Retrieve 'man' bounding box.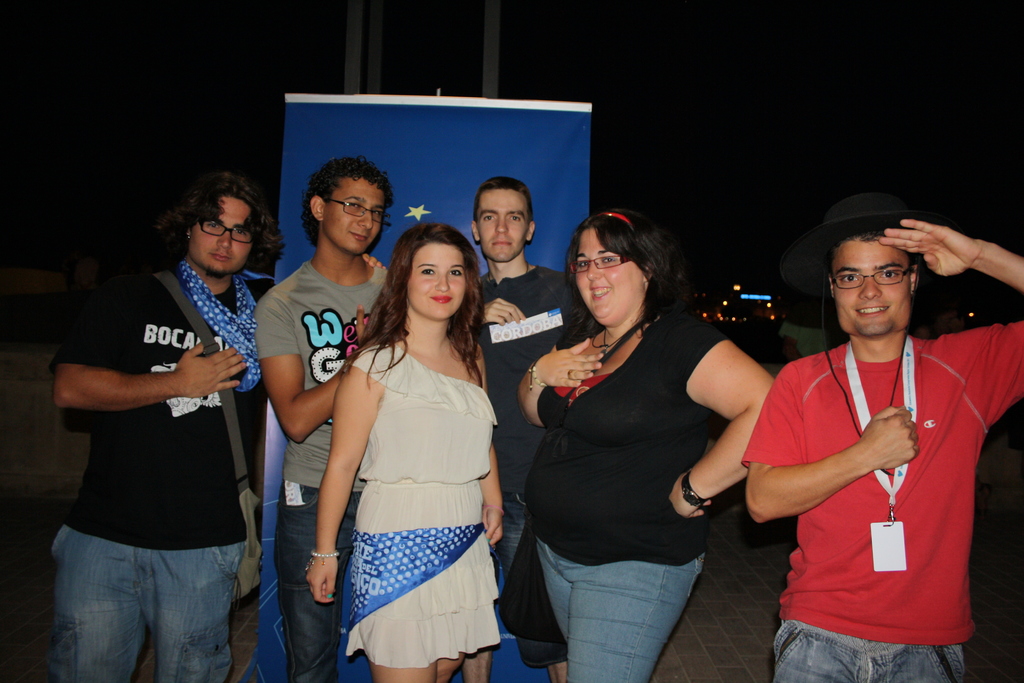
Bounding box: bbox(257, 152, 395, 682).
